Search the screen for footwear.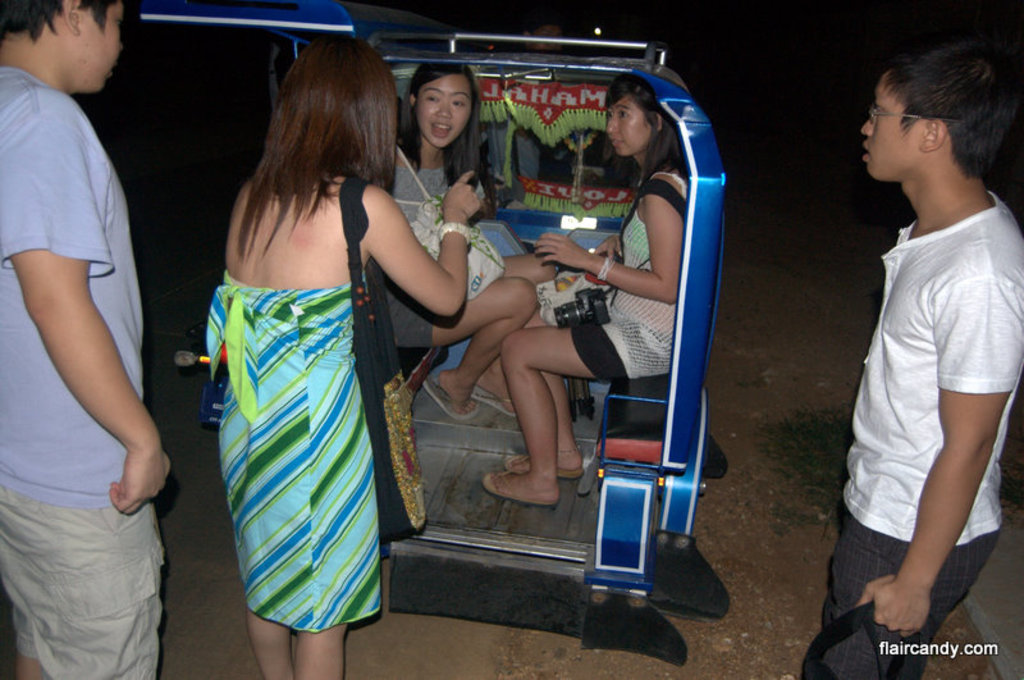
Found at x1=474 y1=391 x2=513 y2=421.
